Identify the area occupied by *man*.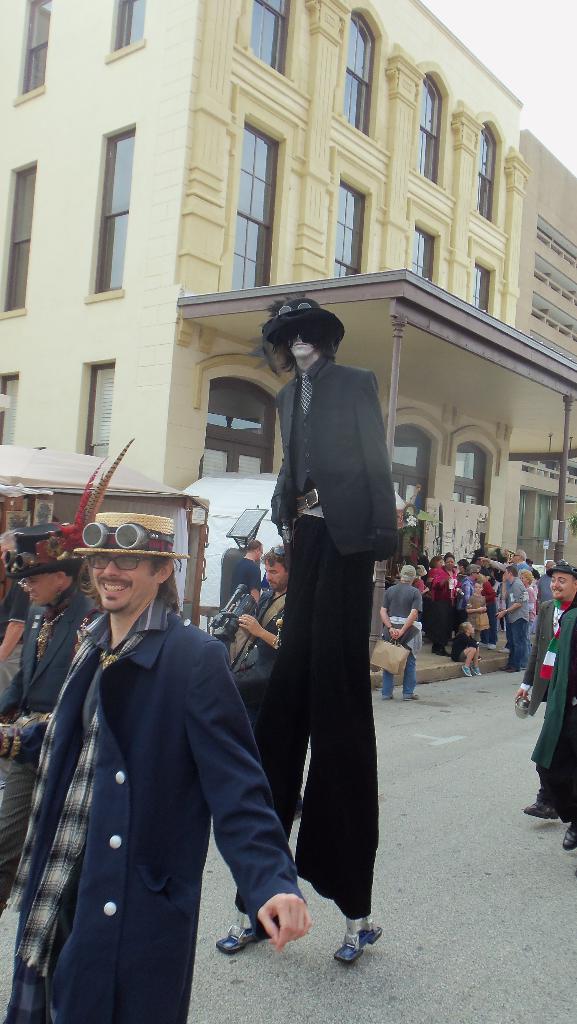
Area: (510,554,576,854).
